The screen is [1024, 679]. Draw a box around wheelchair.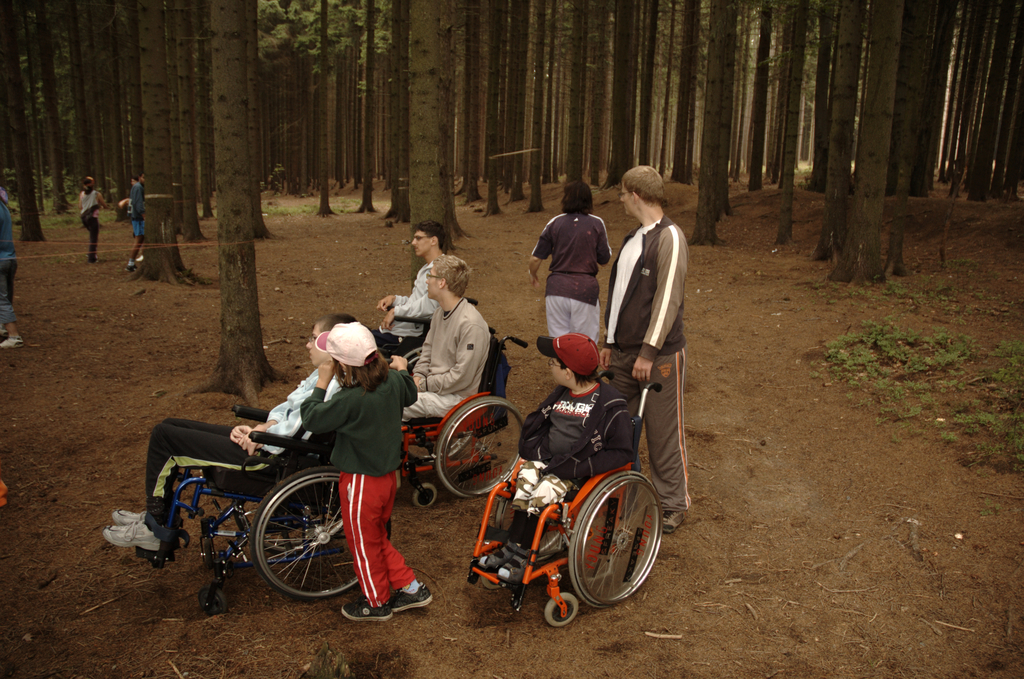
bbox(469, 373, 668, 630).
